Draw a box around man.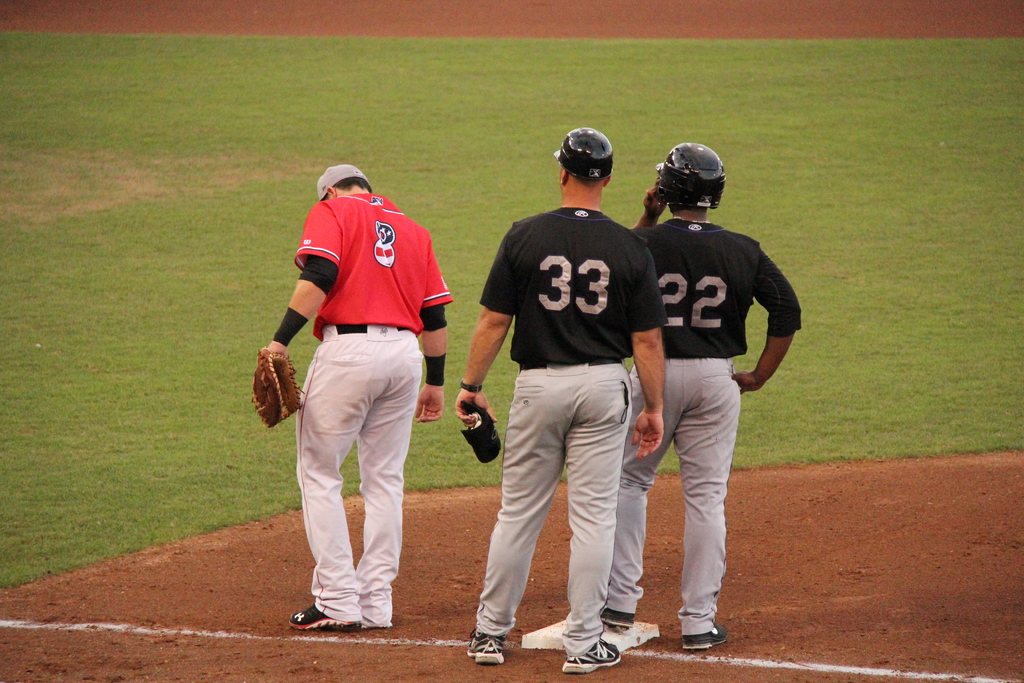
bbox=[454, 123, 668, 677].
